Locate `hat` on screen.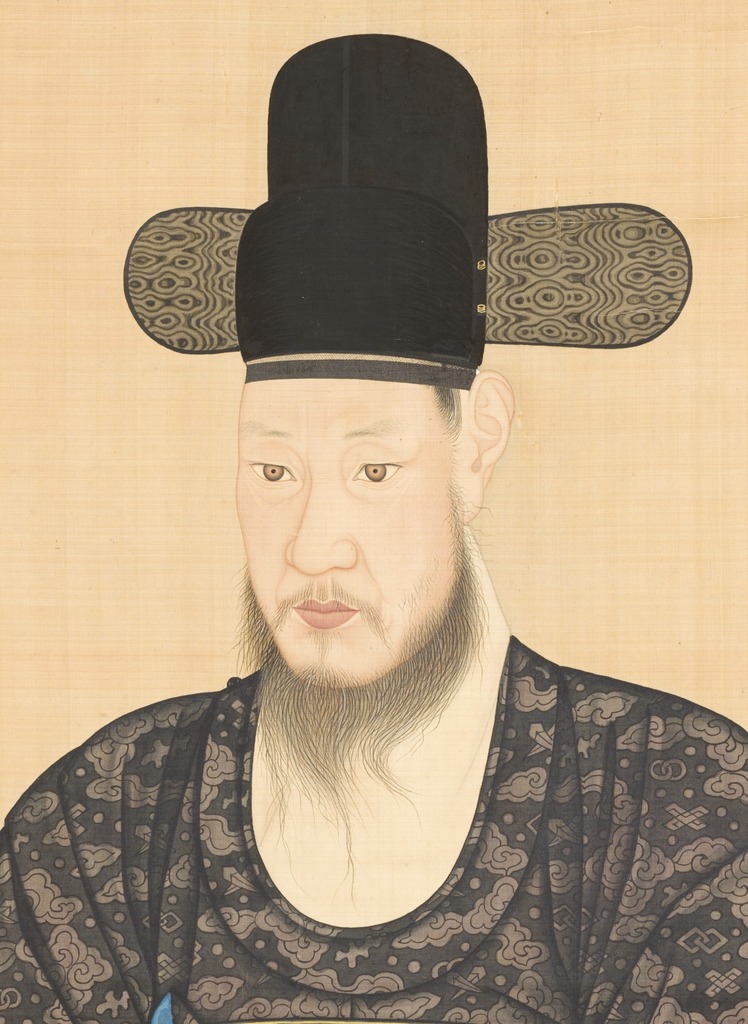
On screen at {"x1": 118, "y1": 33, "x2": 692, "y2": 362}.
